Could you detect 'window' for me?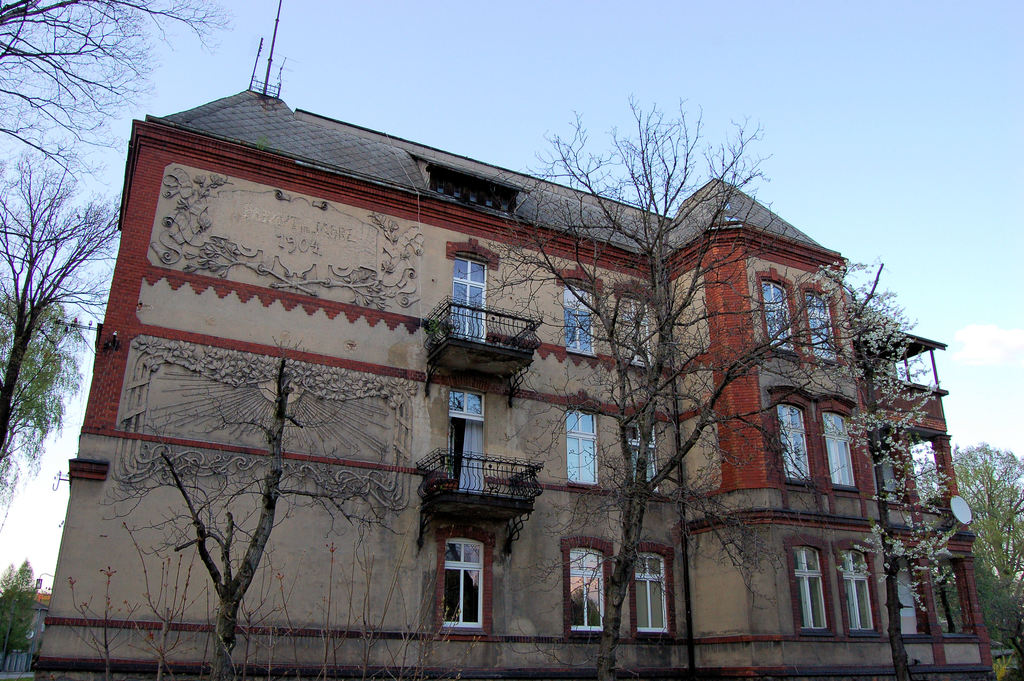
Detection result: bbox=(628, 541, 679, 636).
